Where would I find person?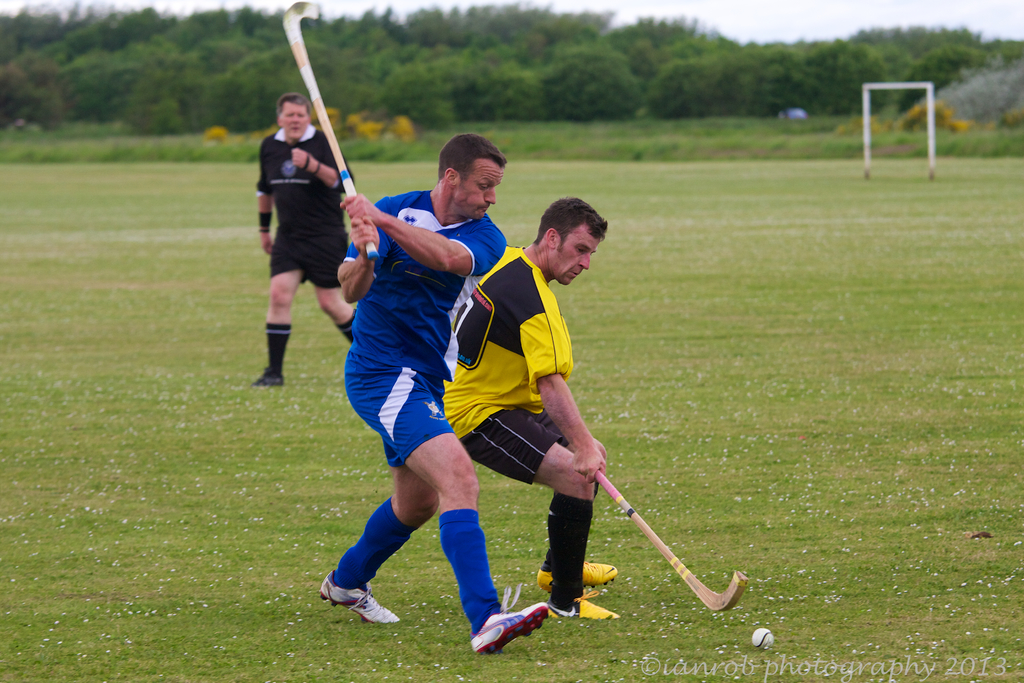
At box(316, 131, 563, 657).
